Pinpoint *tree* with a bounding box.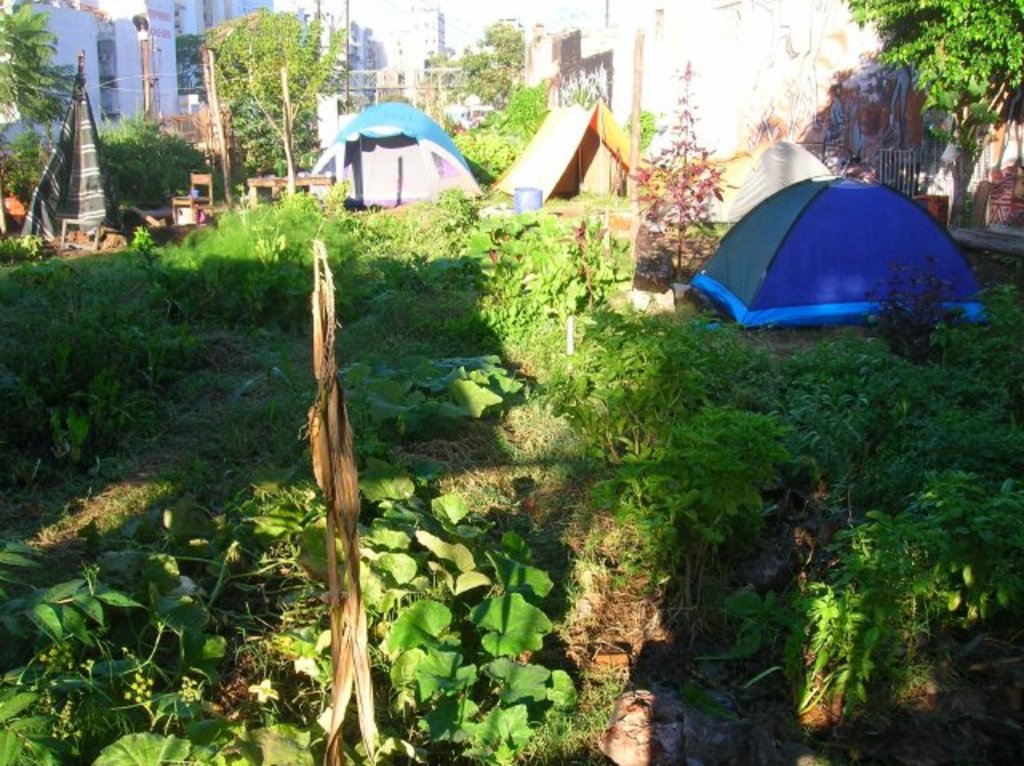
(left=0, top=0, right=80, bottom=150).
